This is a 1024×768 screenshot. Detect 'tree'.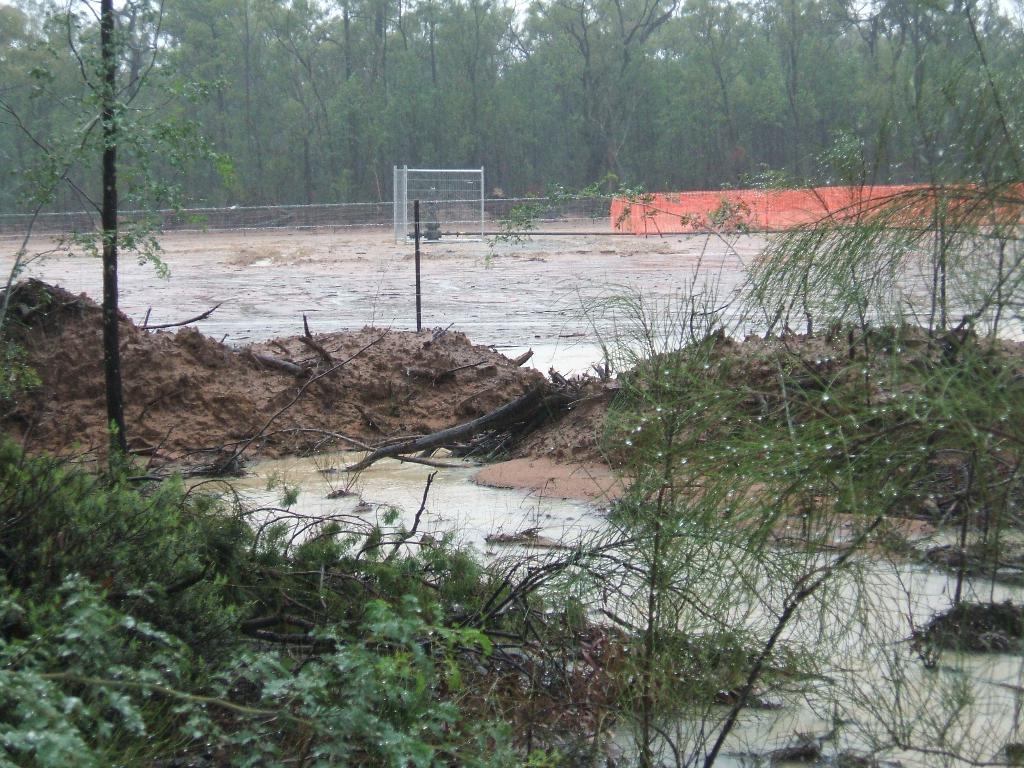
{"x1": 24, "y1": 0, "x2": 209, "y2": 505}.
